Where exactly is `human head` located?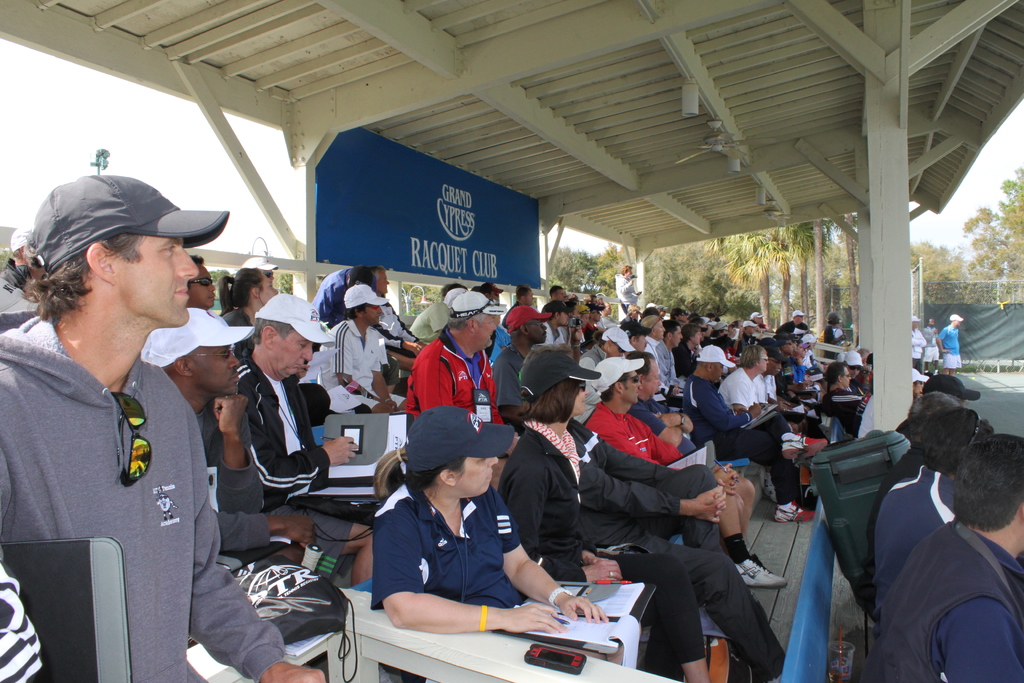
Its bounding box is <box>599,327,627,360</box>.
